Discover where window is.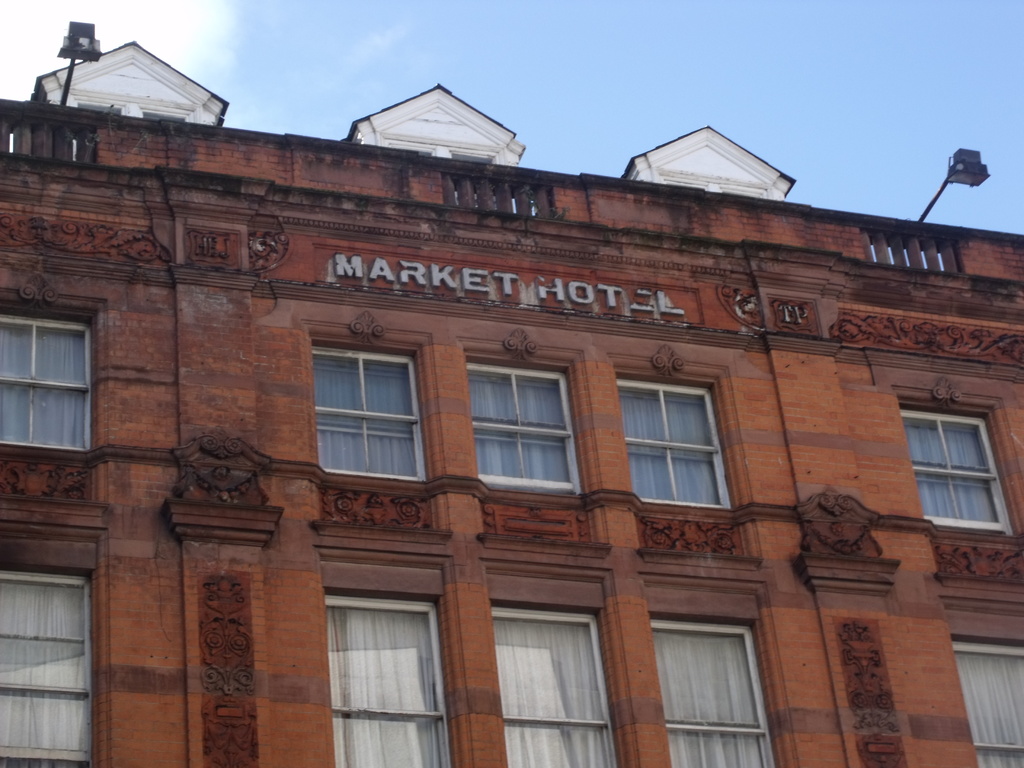
Discovered at [612,382,723,515].
